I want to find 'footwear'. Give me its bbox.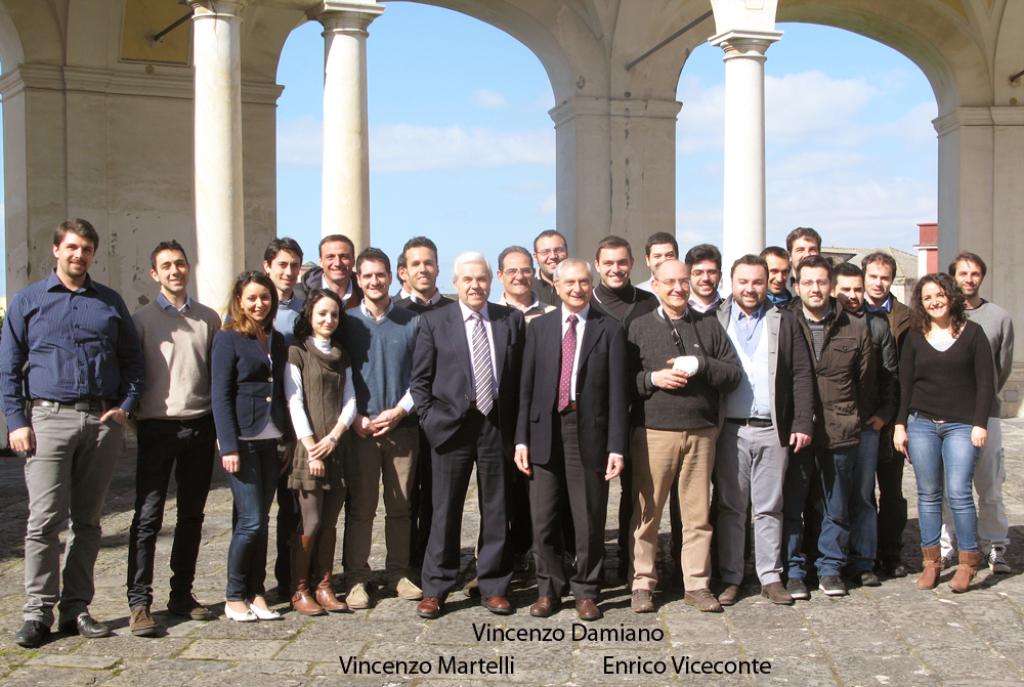
x1=816, y1=575, x2=850, y2=597.
